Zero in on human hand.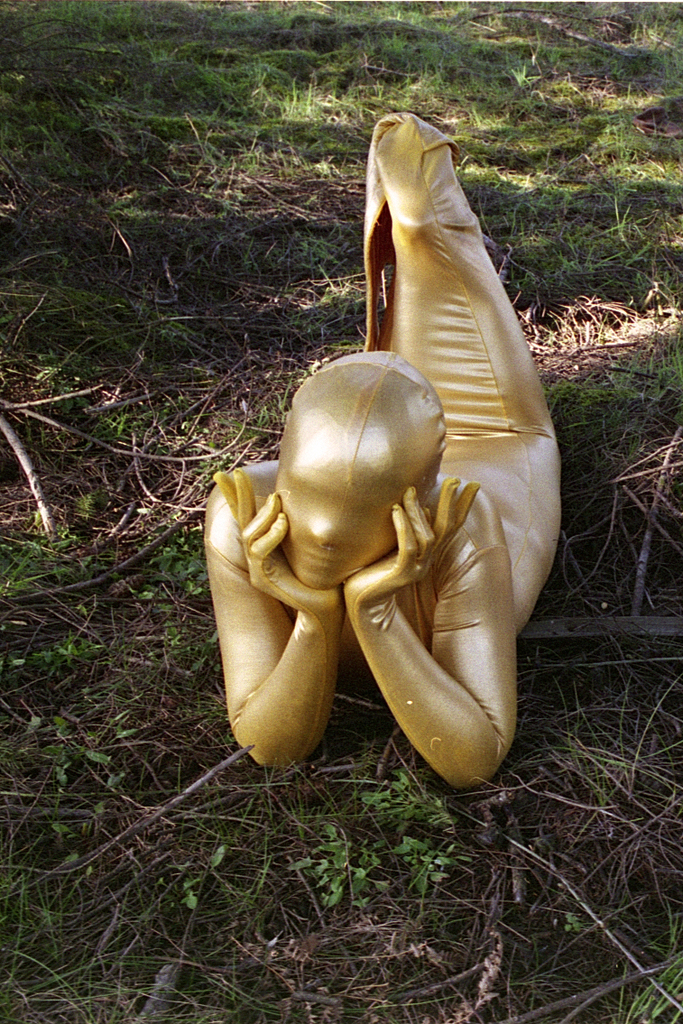
Zeroed in: (left=340, top=469, right=482, bottom=604).
